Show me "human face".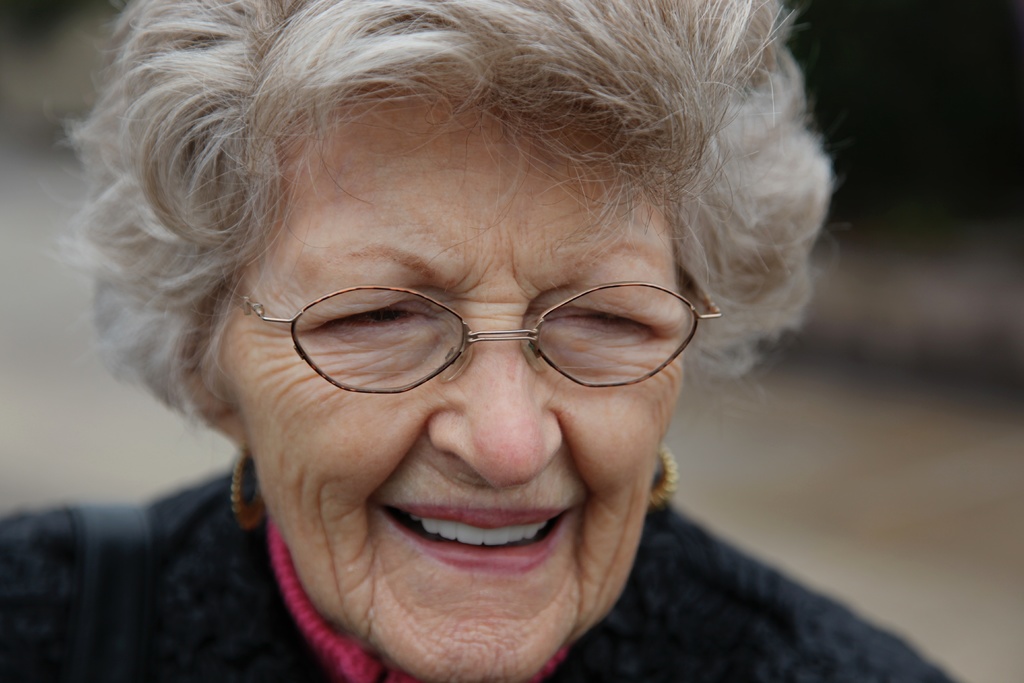
"human face" is here: (221, 110, 689, 682).
